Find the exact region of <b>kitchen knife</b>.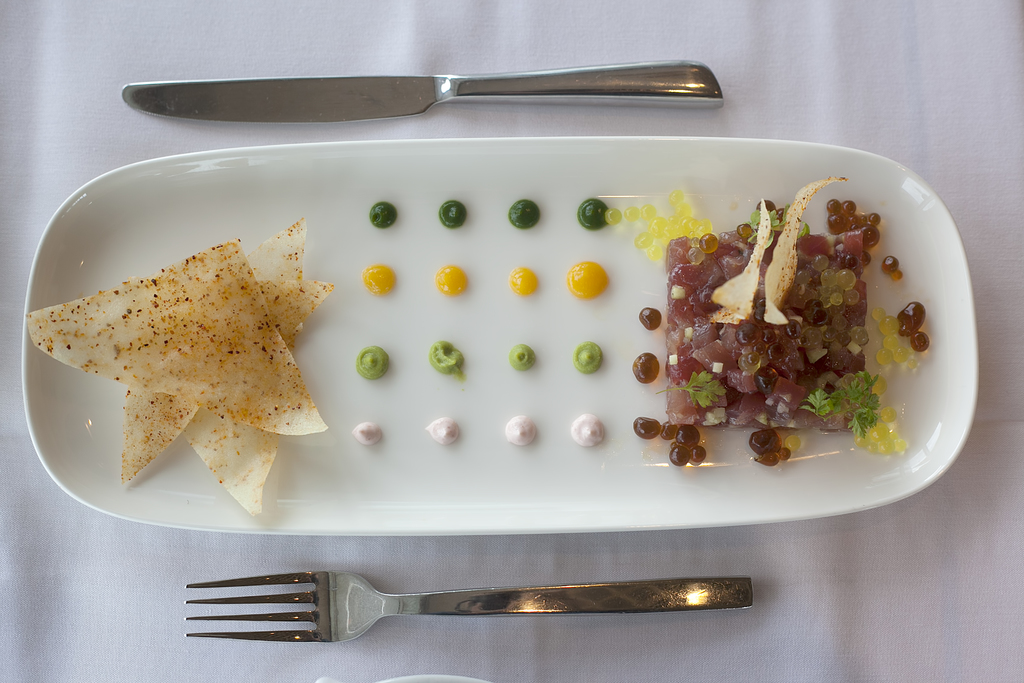
Exact region: (left=125, top=52, right=728, bottom=115).
